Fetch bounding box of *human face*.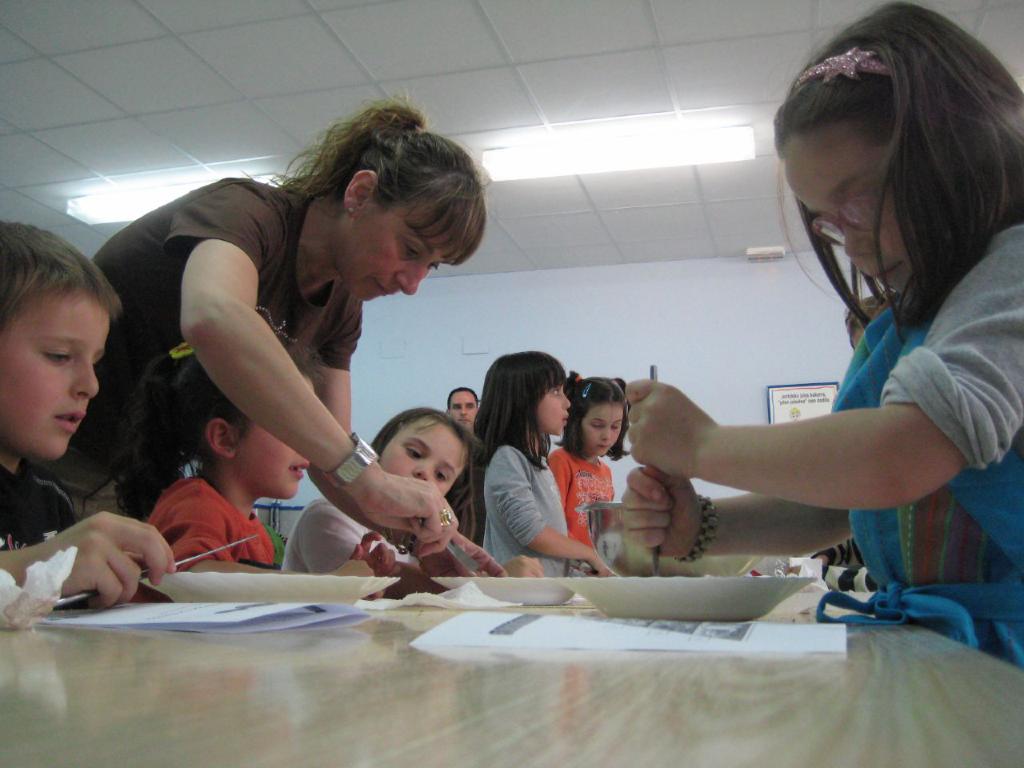
Bbox: select_region(532, 382, 571, 434).
